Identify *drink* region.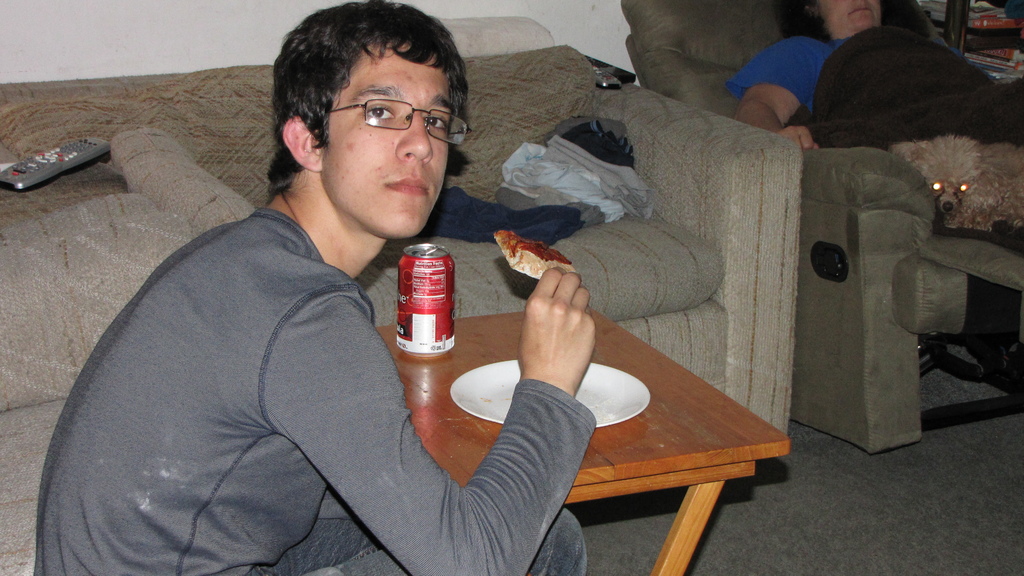
Region: (393,243,458,356).
